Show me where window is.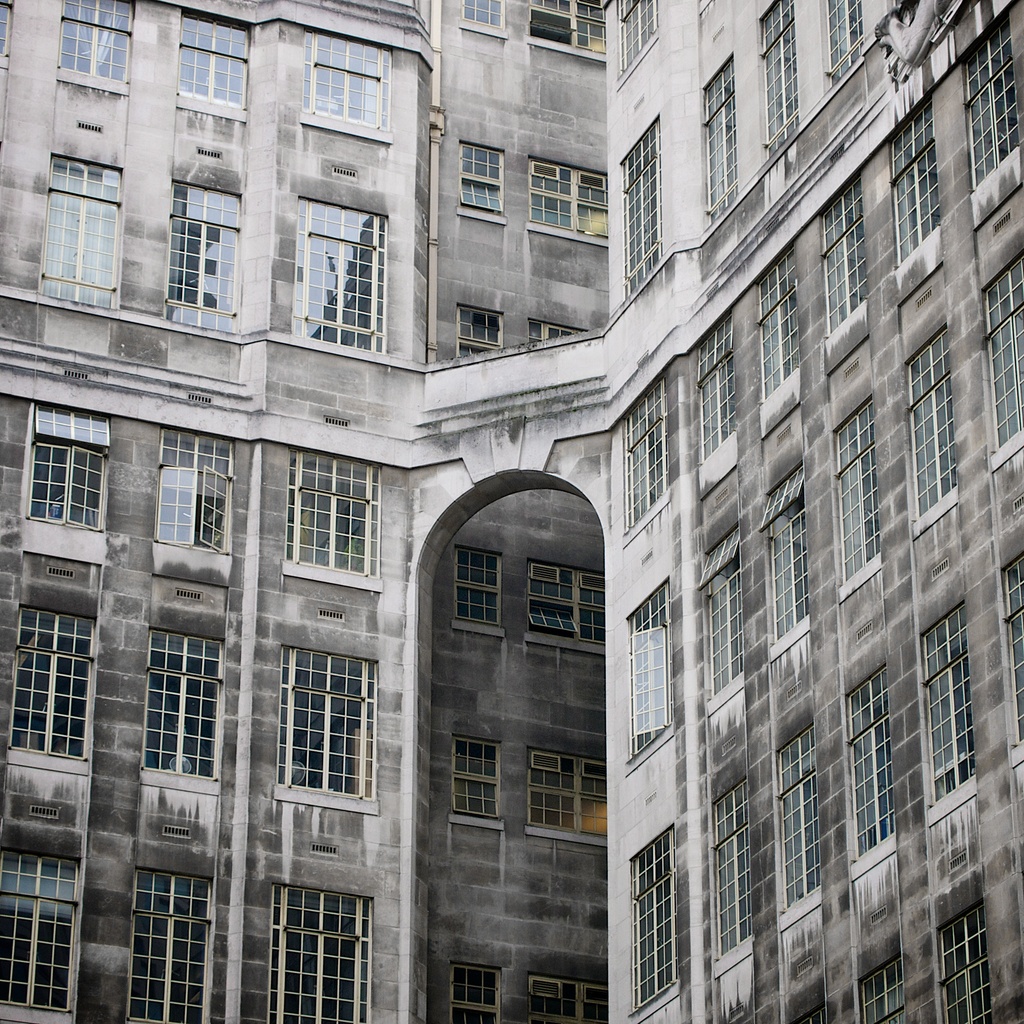
window is at (269, 882, 376, 1023).
